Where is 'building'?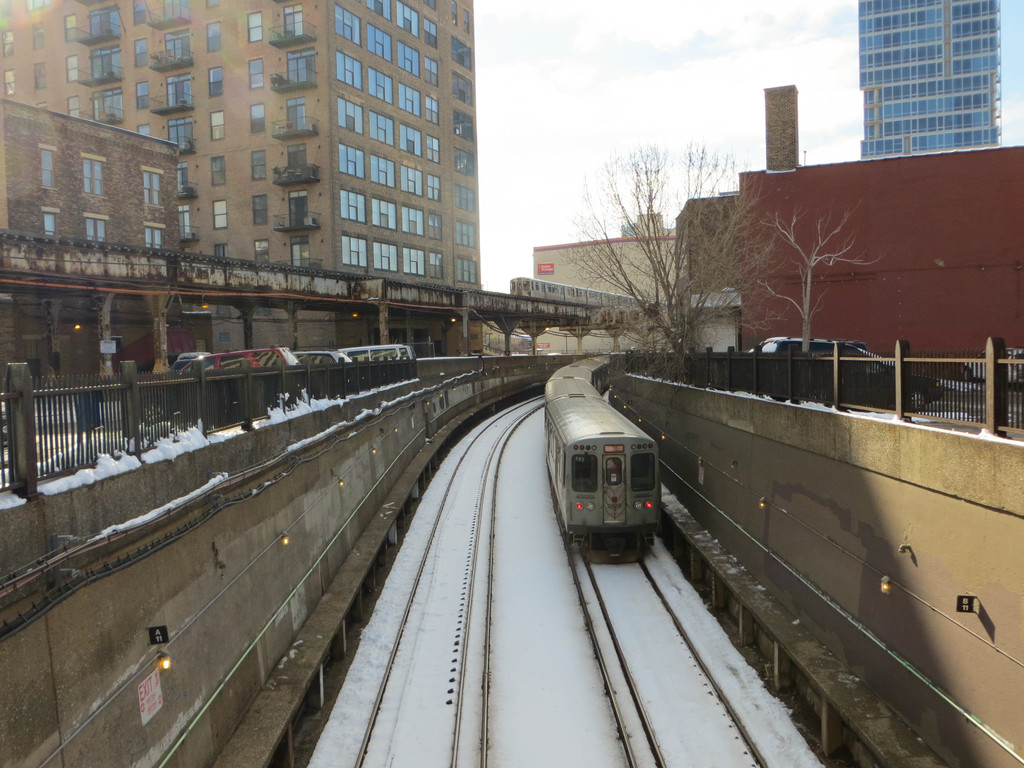
crop(0, 0, 485, 413).
